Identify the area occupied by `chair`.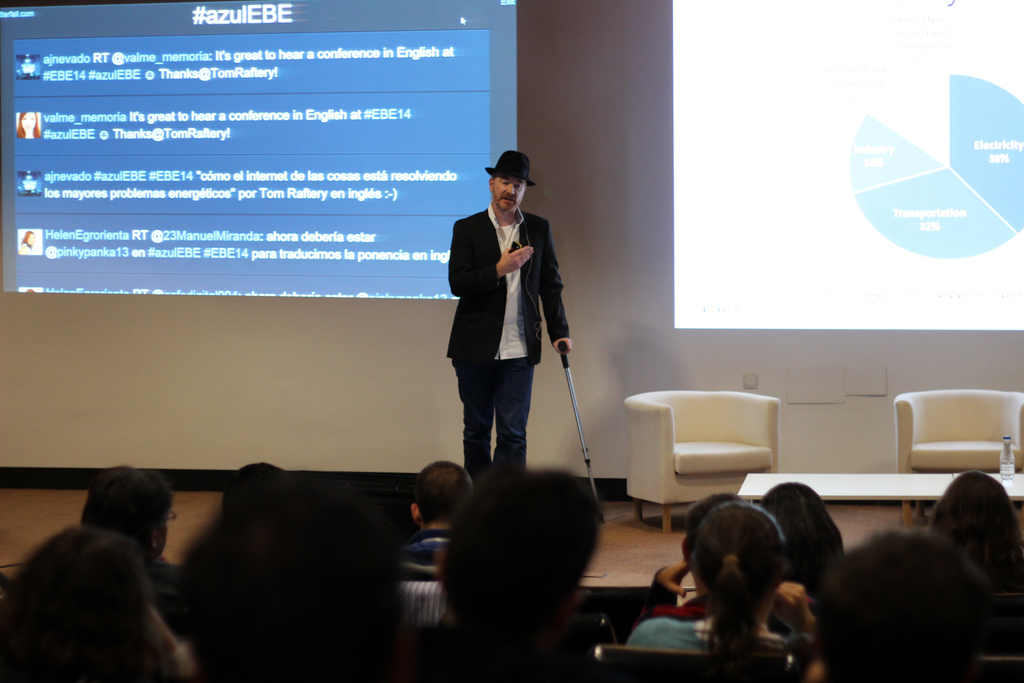
Area: BBox(971, 656, 1023, 682).
